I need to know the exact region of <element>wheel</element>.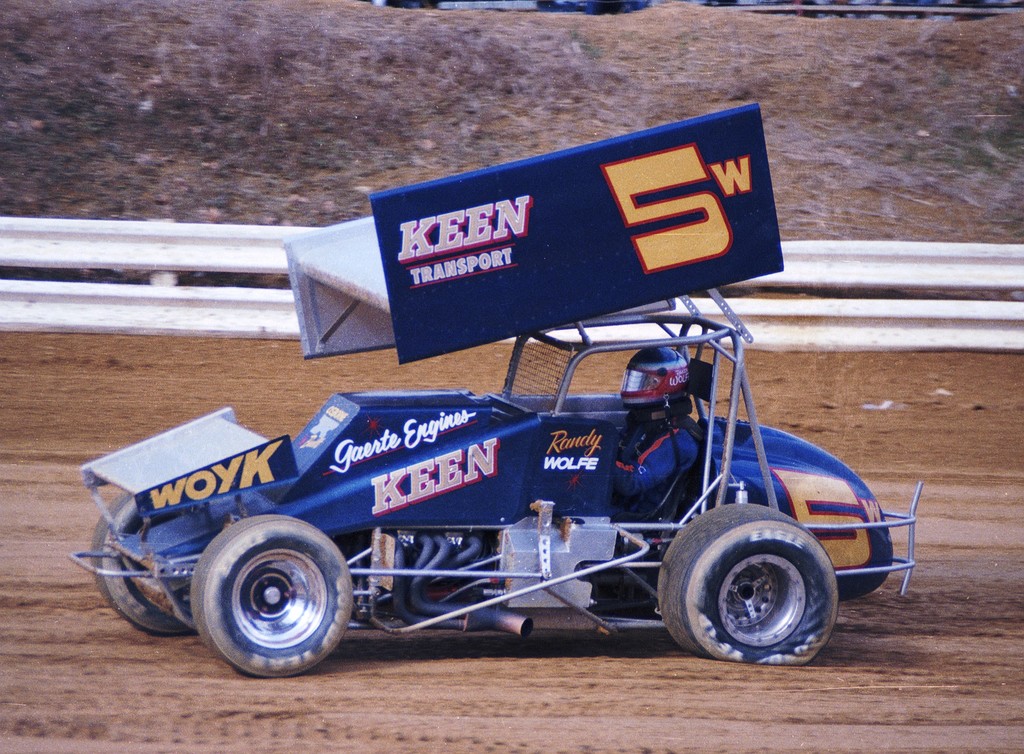
Region: Rect(661, 500, 836, 668).
